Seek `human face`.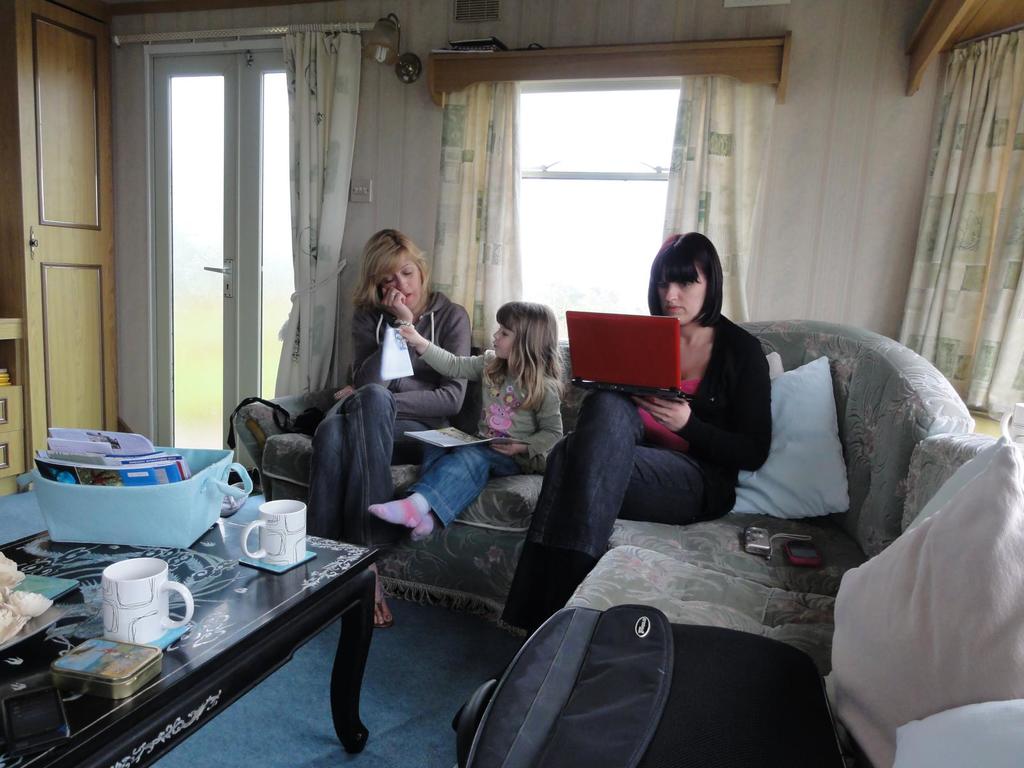
l=659, t=266, r=707, b=324.
